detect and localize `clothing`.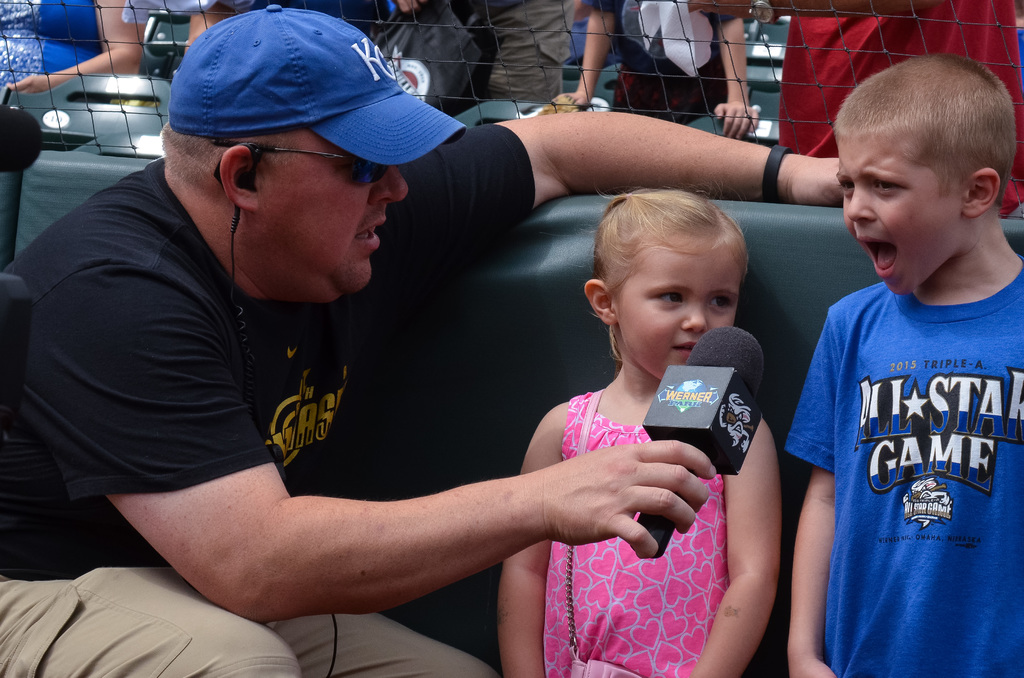
Localized at rect(0, 0, 101, 89).
